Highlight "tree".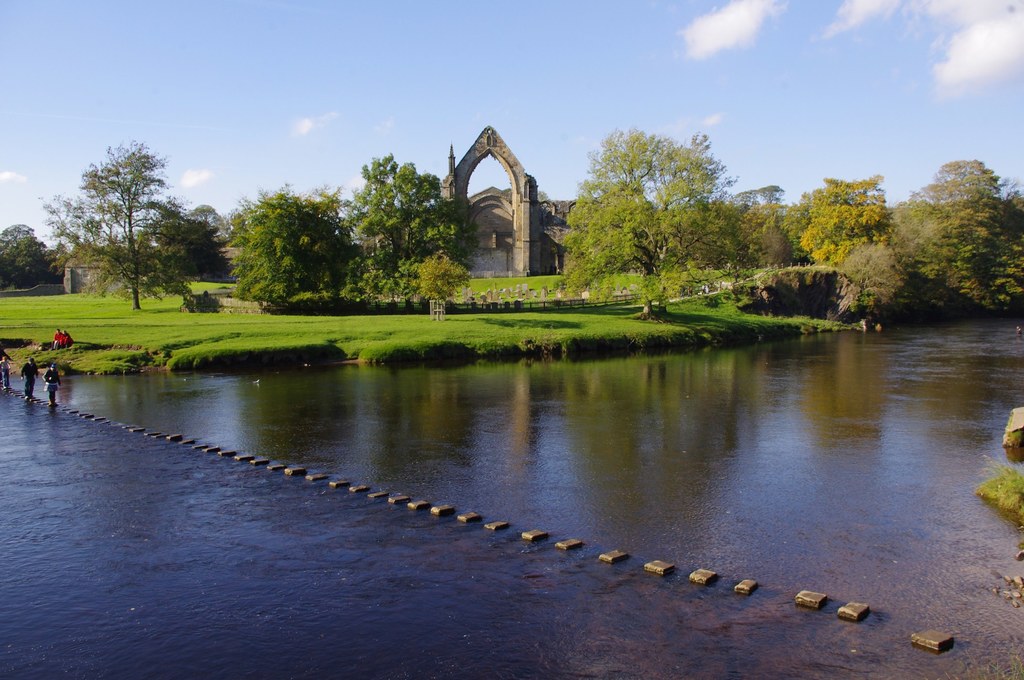
Highlighted region: 191, 191, 241, 240.
